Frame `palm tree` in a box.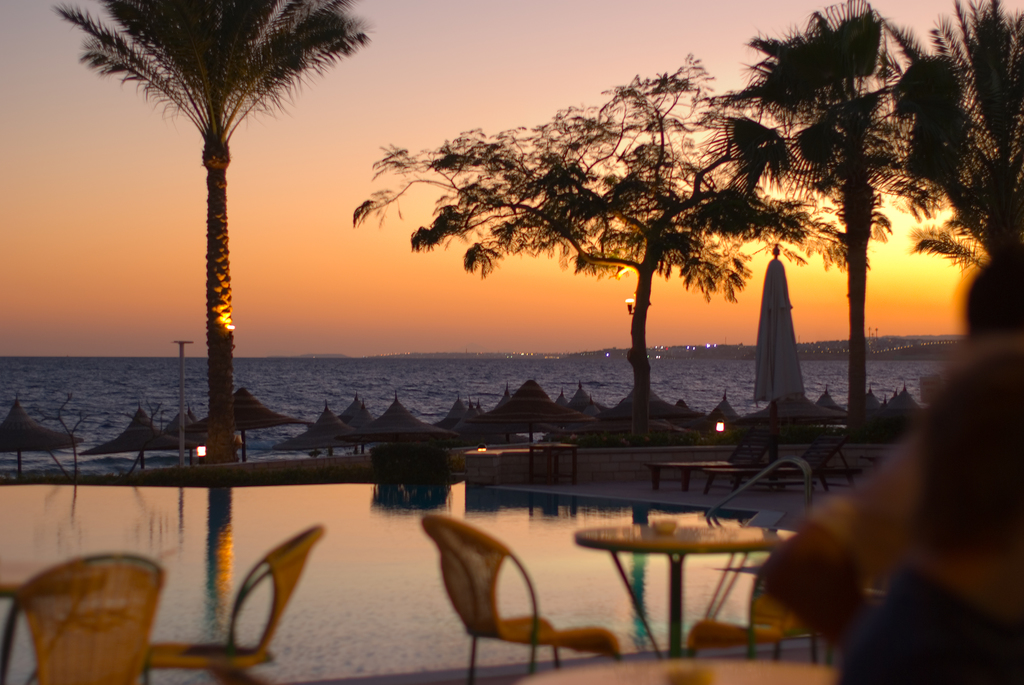
{"left": 411, "top": 68, "right": 752, "bottom": 423}.
